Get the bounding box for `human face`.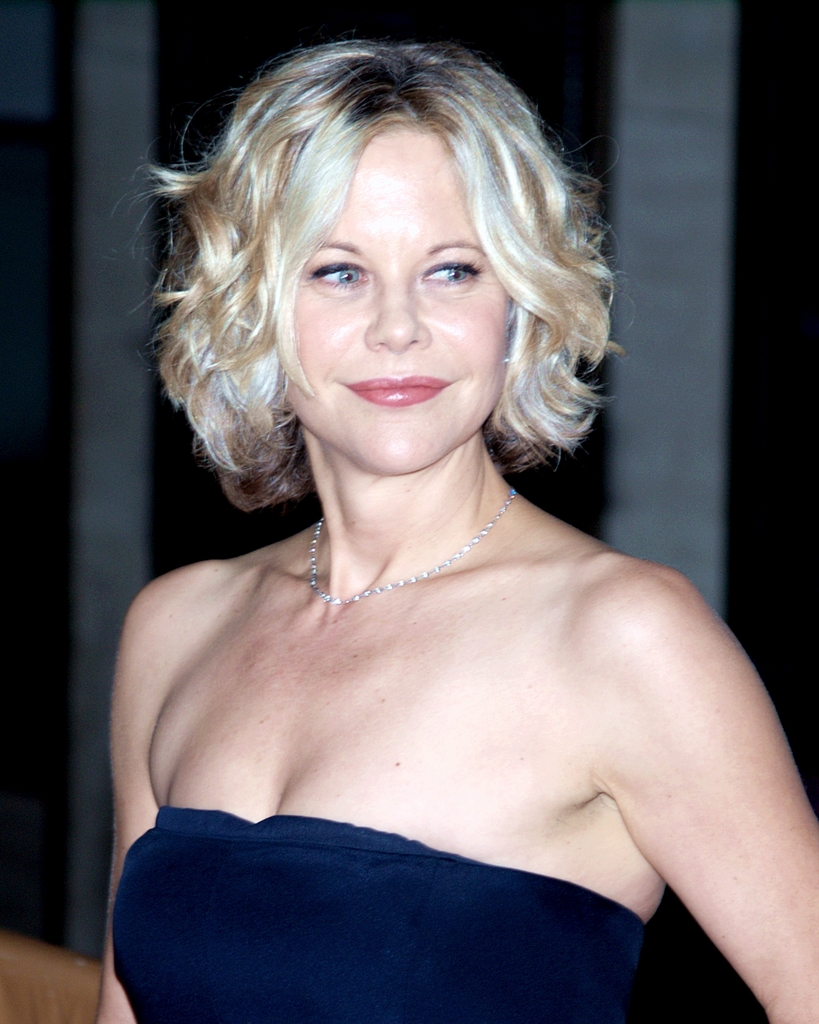
select_region(277, 125, 511, 490).
